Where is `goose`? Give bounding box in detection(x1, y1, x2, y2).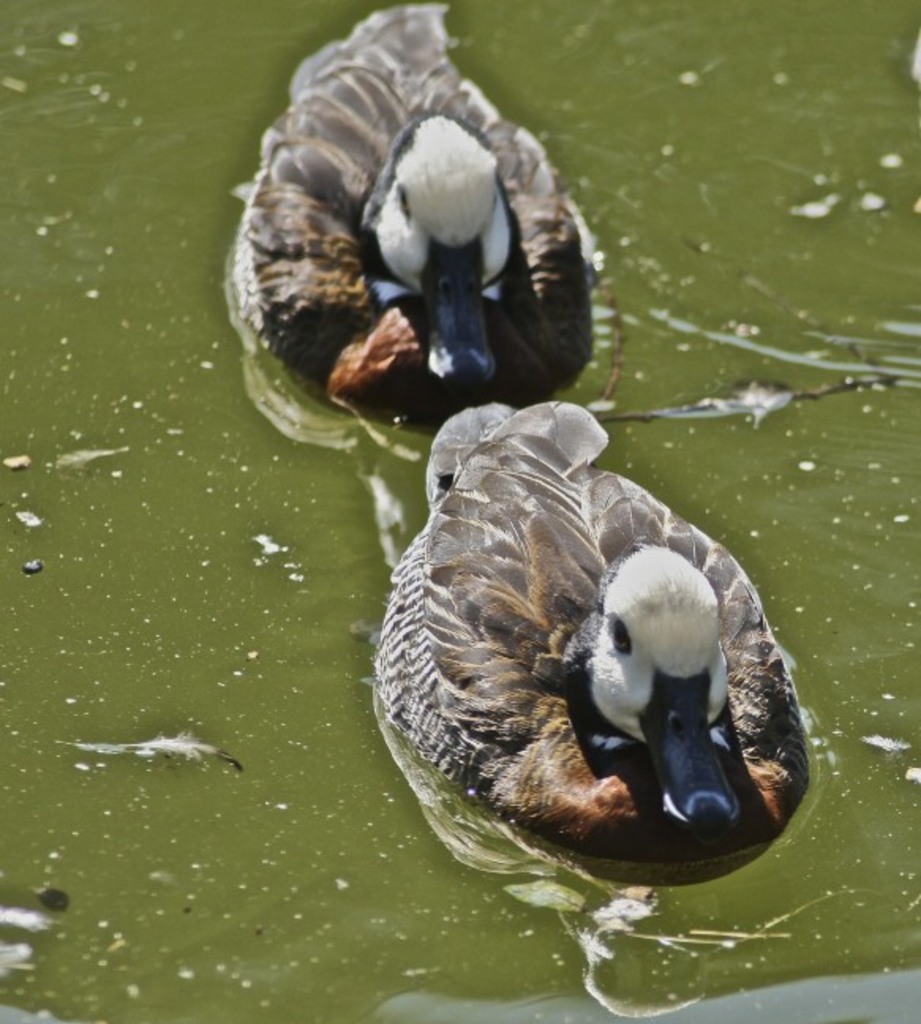
detection(374, 386, 820, 887).
